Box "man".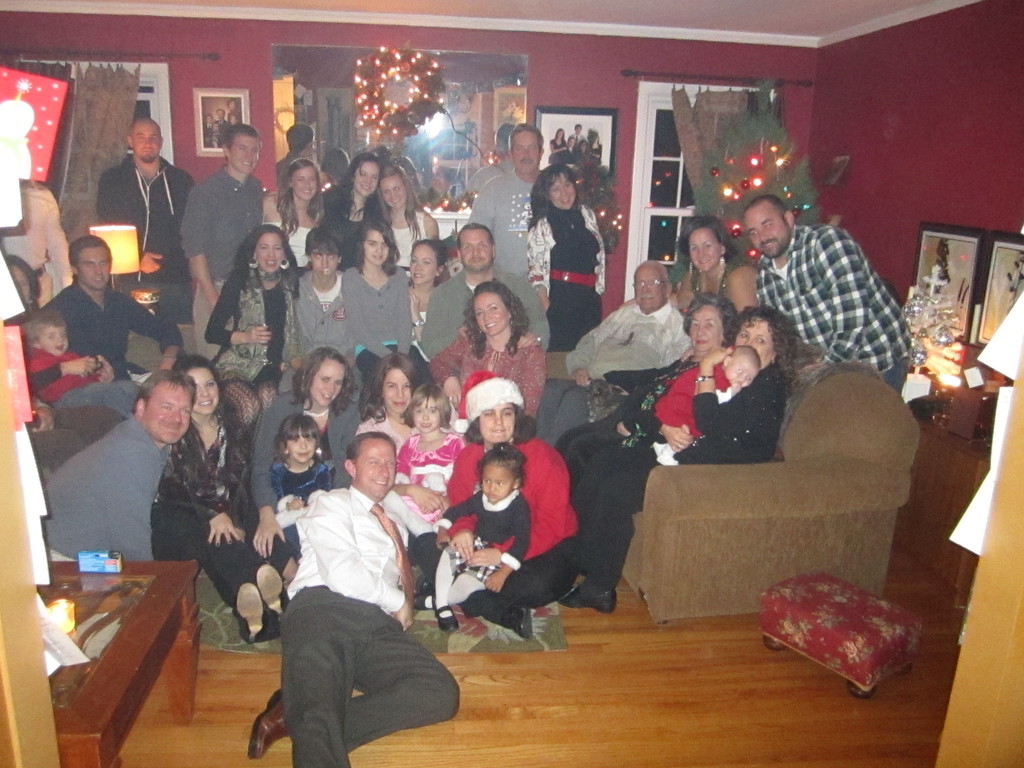
<region>482, 129, 563, 324</region>.
